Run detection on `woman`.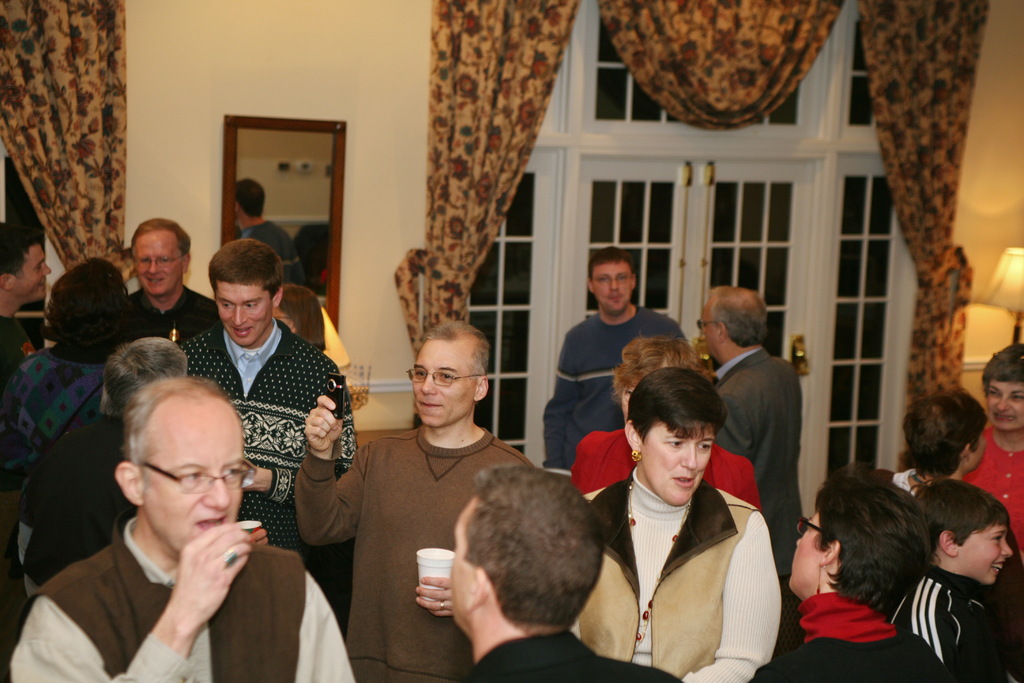
Result: 753/463/953/682.
